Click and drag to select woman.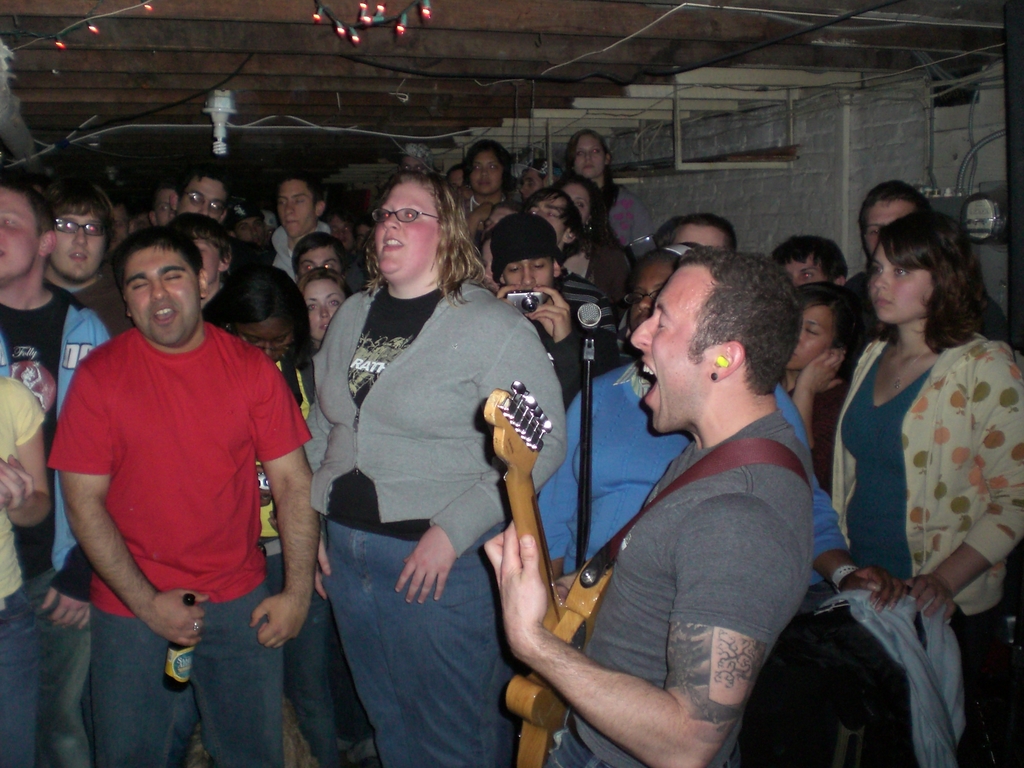
Selection: <box>828,217,1023,767</box>.
